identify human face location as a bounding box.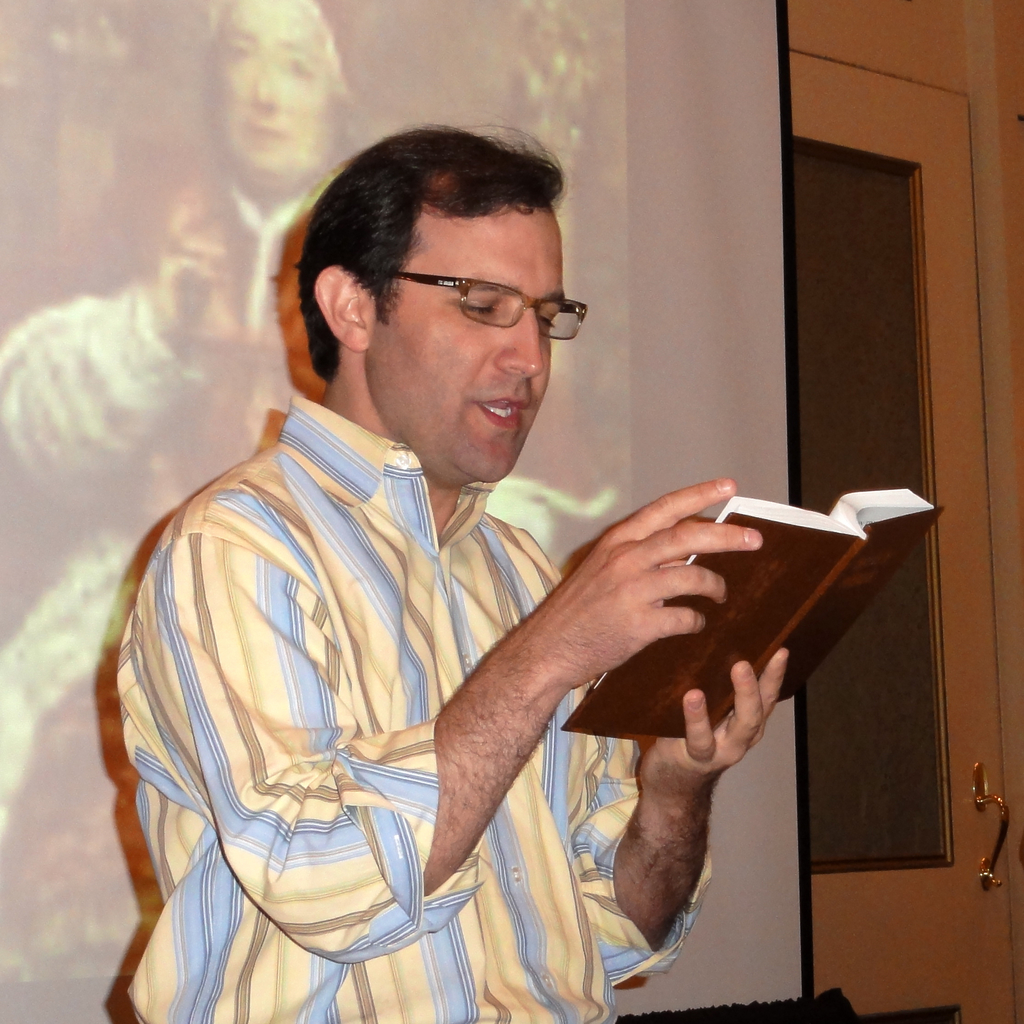
{"left": 216, "top": 0, "right": 335, "bottom": 174}.
